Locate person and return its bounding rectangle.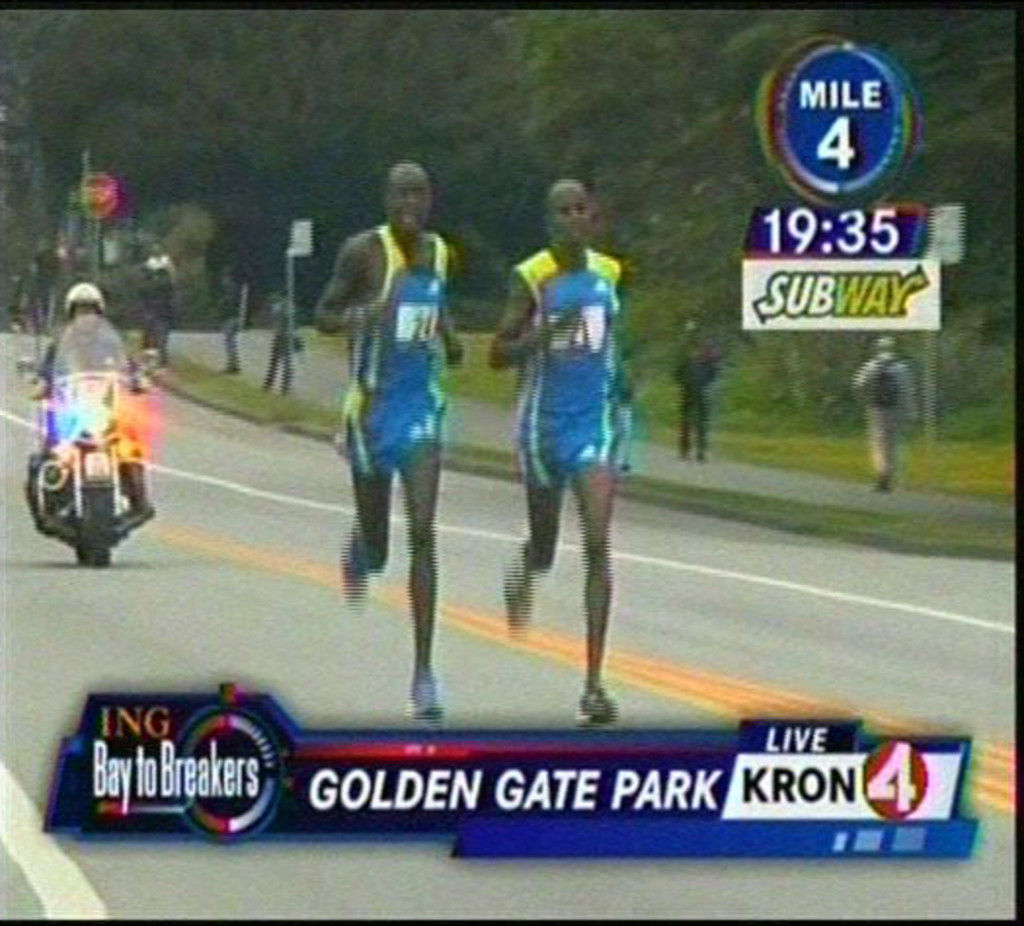
rect(493, 168, 618, 715).
